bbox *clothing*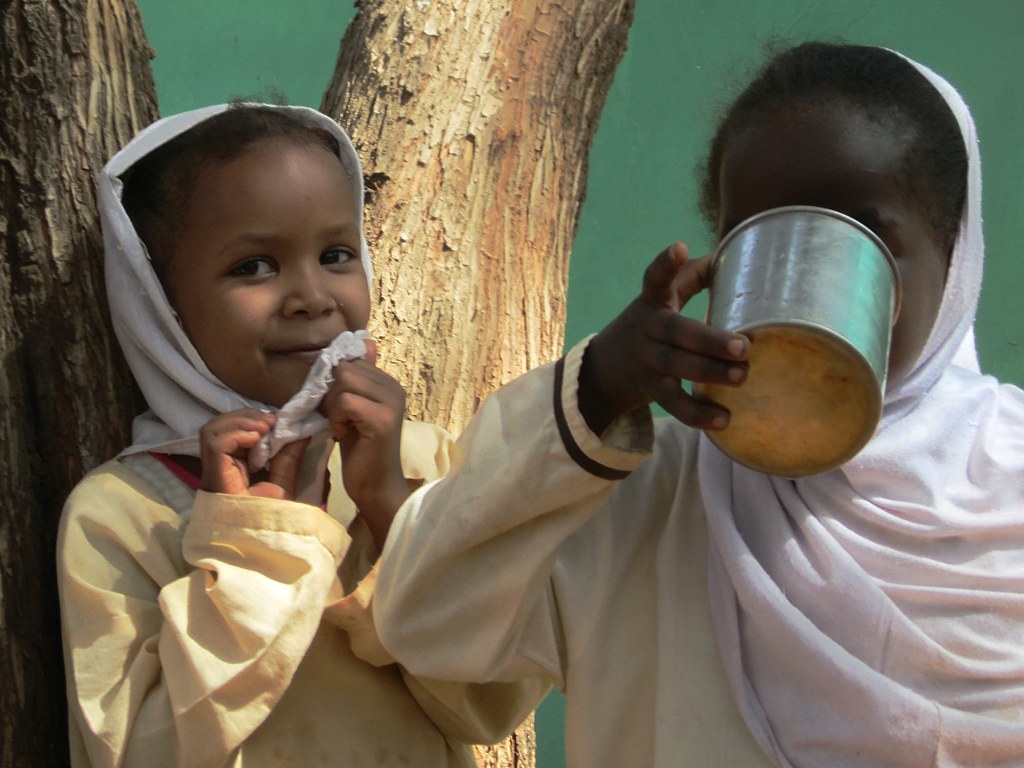
[66, 400, 505, 767]
